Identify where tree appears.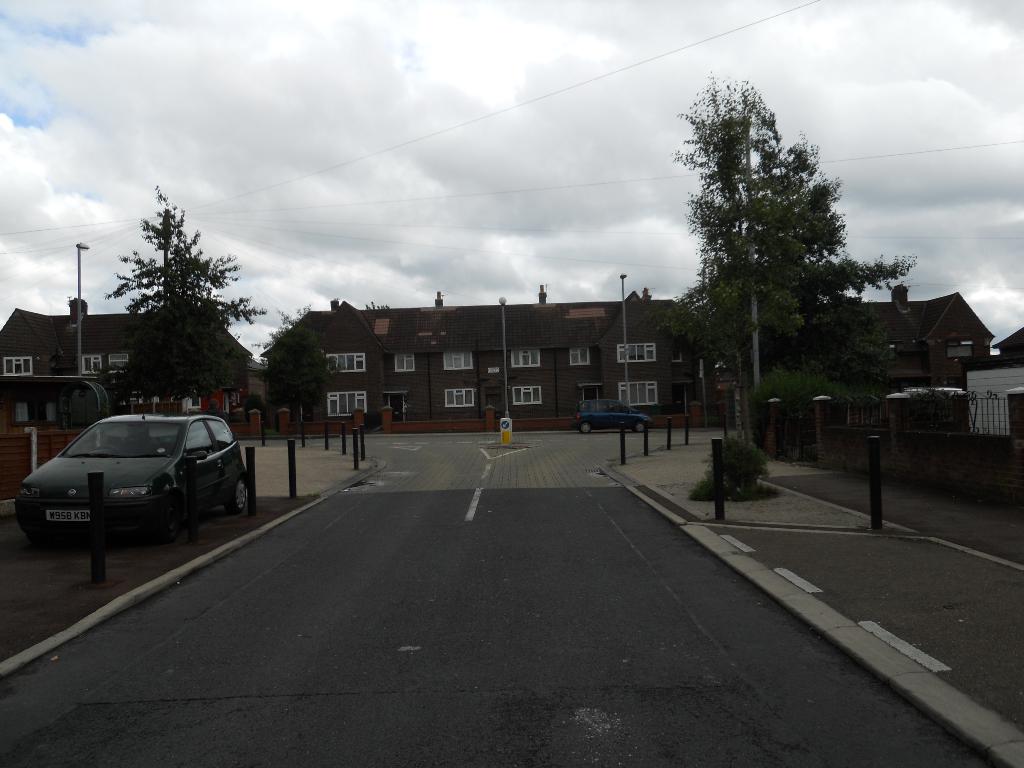
Appears at select_region(654, 73, 888, 450).
